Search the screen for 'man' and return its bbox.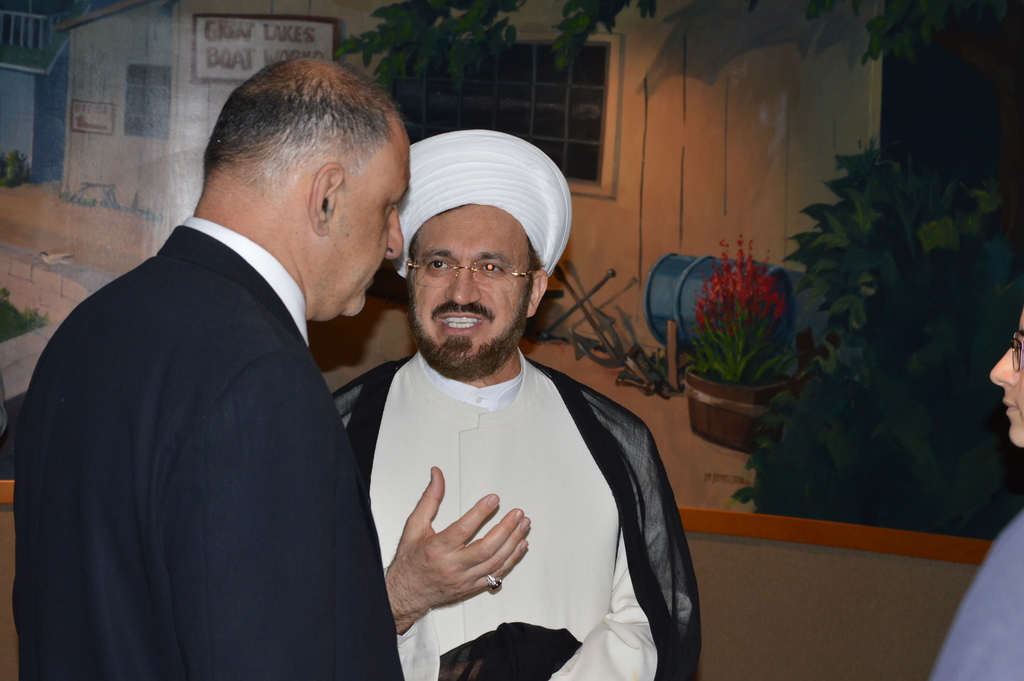
Found: [left=325, top=130, right=701, bottom=675].
